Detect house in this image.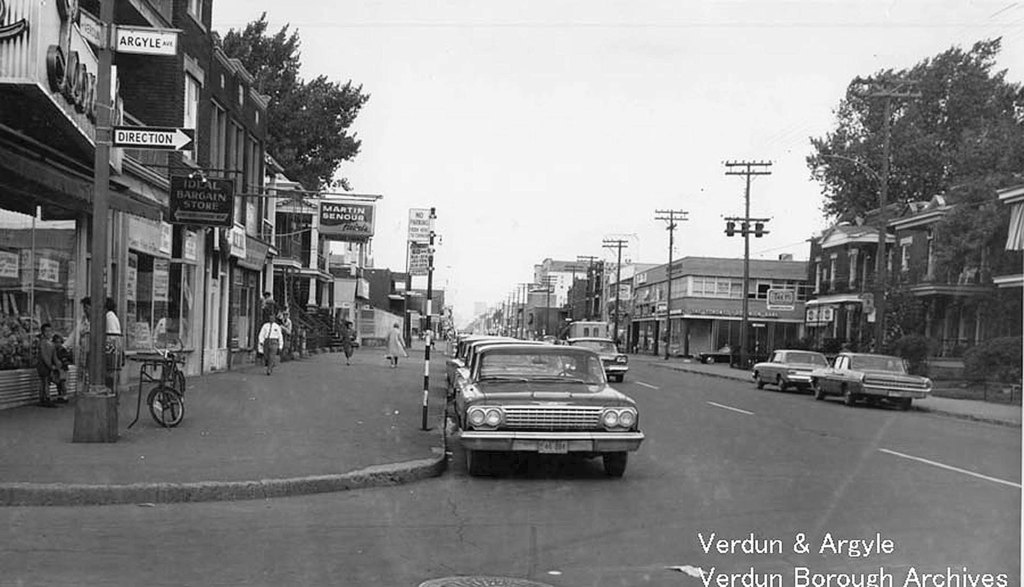
Detection: [x1=619, y1=263, x2=646, y2=363].
